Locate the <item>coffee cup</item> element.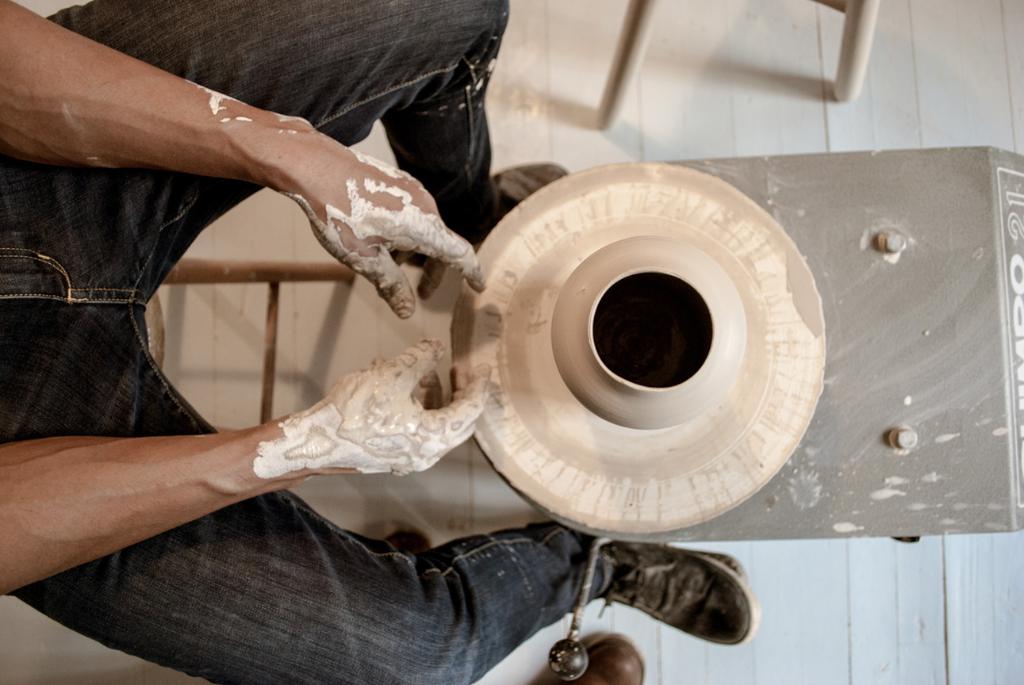
Element bbox: rect(589, 267, 716, 392).
